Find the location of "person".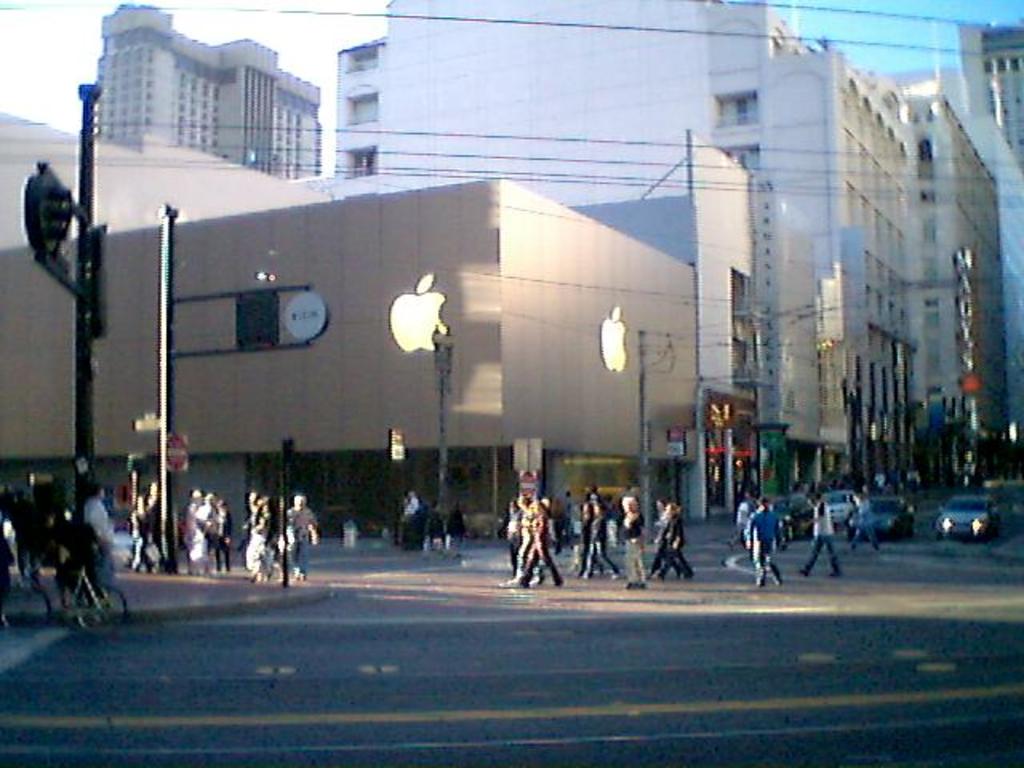
Location: 6:478:50:582.
